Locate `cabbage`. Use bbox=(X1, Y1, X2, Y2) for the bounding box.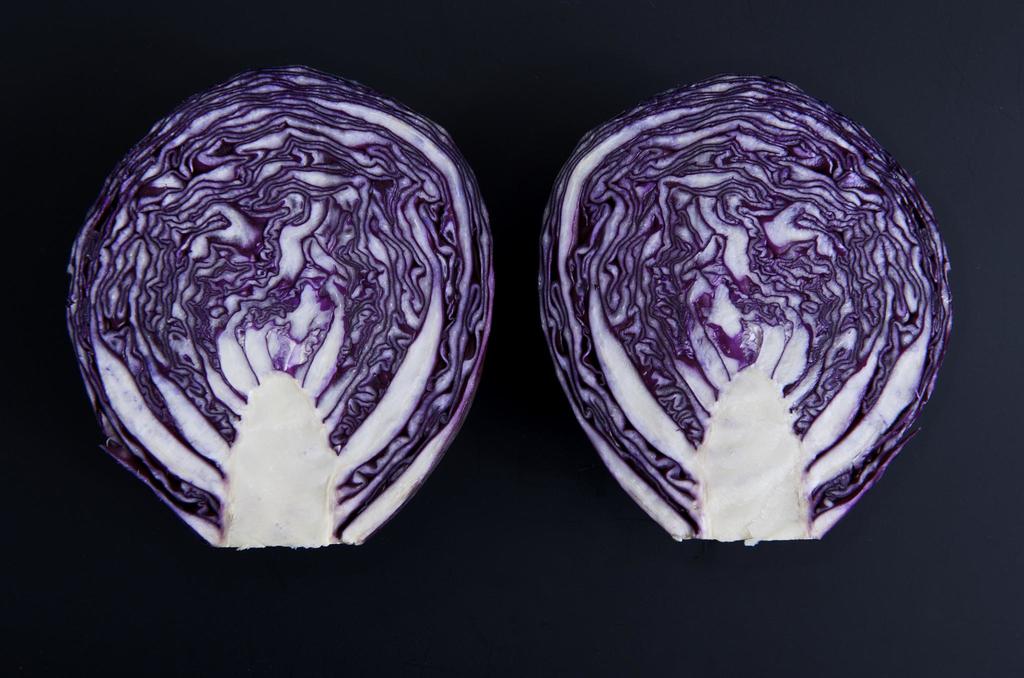
bbox=(538, 75, 950, 542).
